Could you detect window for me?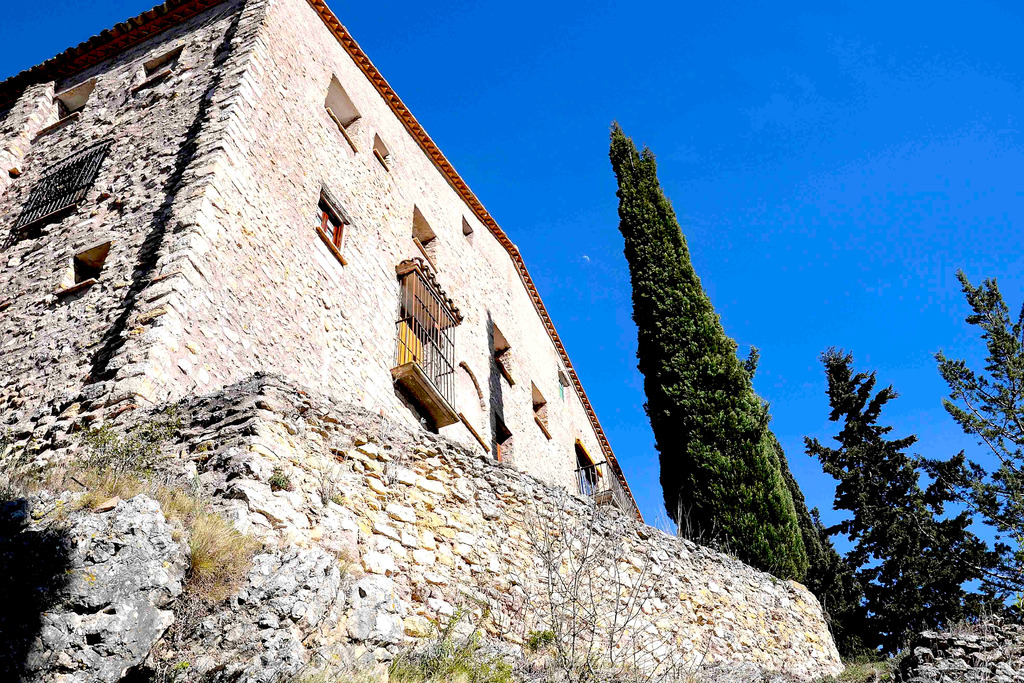
Detection result: box=[52, 243, 109, 297].
